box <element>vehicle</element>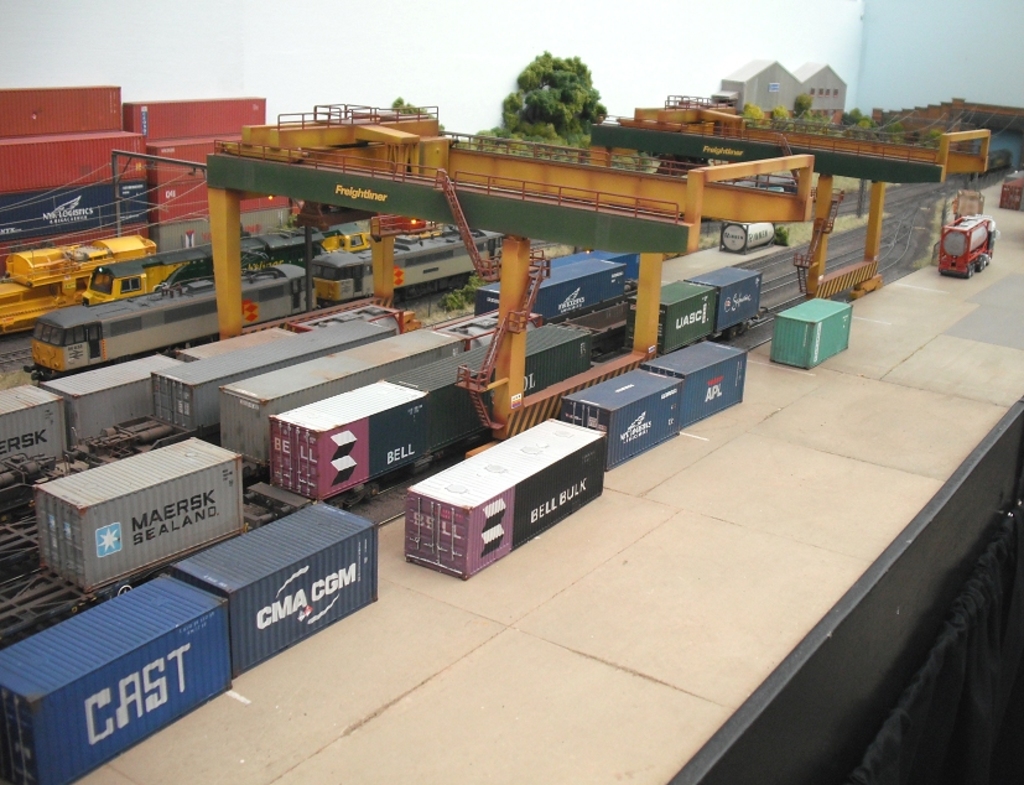
box(948, 183, 984, 218)
